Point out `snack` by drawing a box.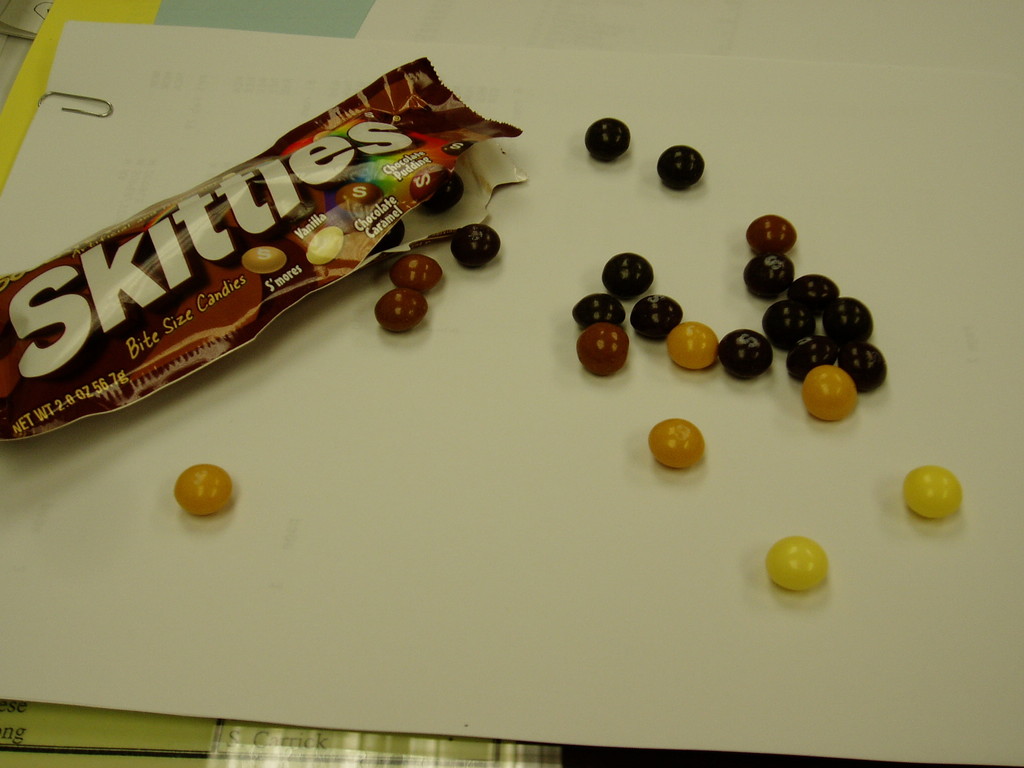
Rect(168, 466, 237, 516).
